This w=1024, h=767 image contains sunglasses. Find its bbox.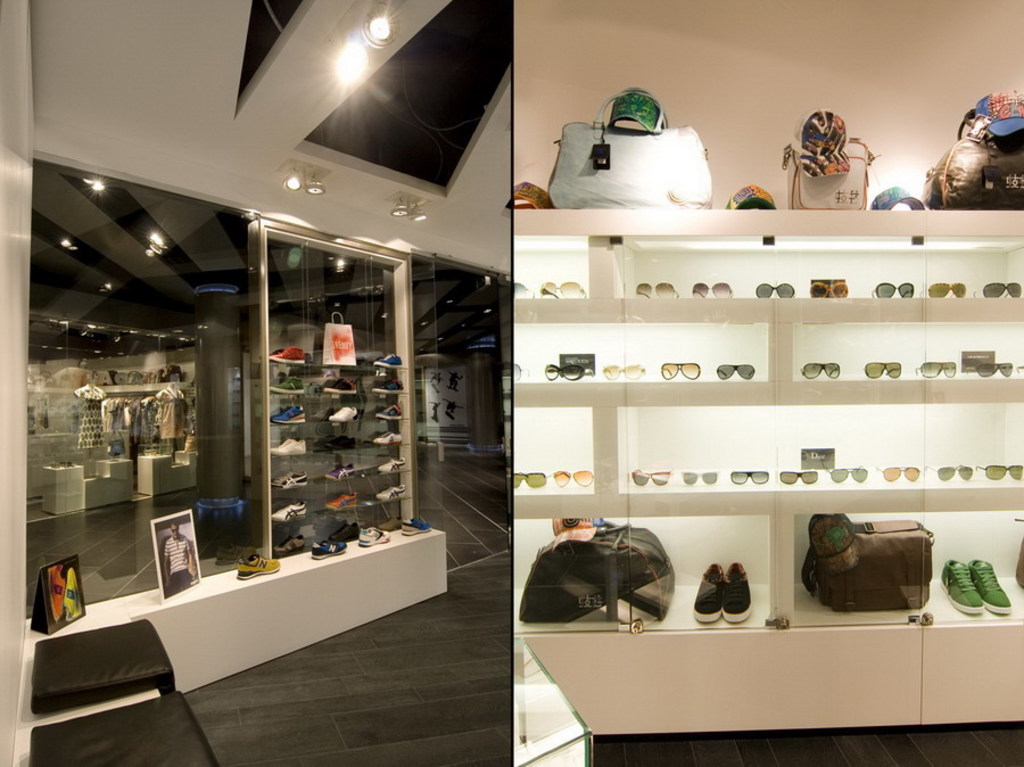
bbox=(793, 360, 841, 380).
